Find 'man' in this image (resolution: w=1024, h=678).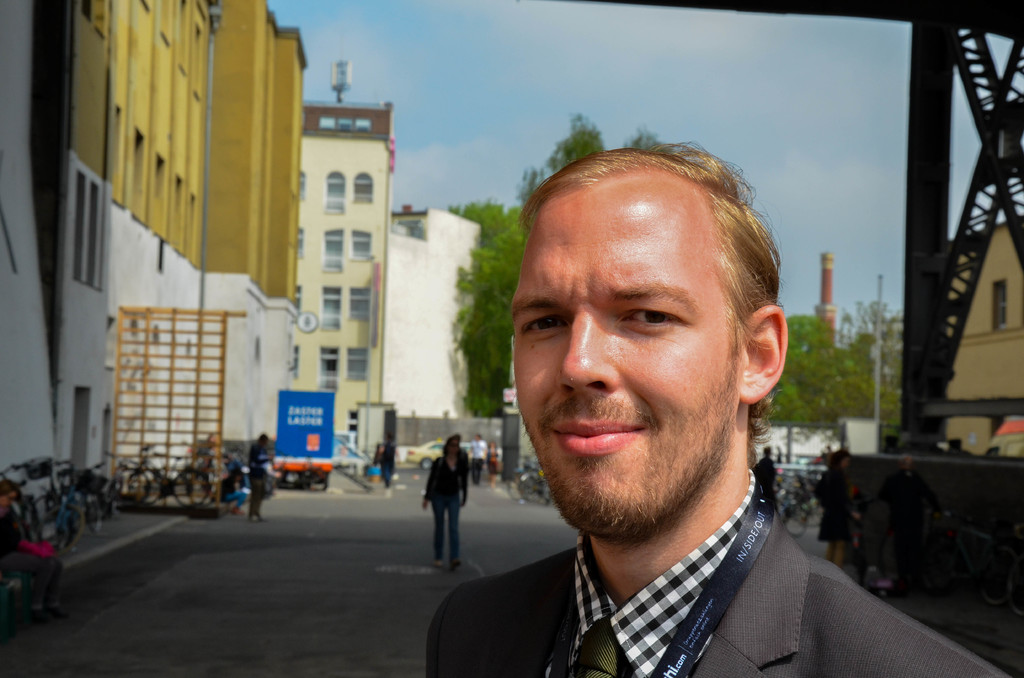
Rect(238, 417, 271, 531).
